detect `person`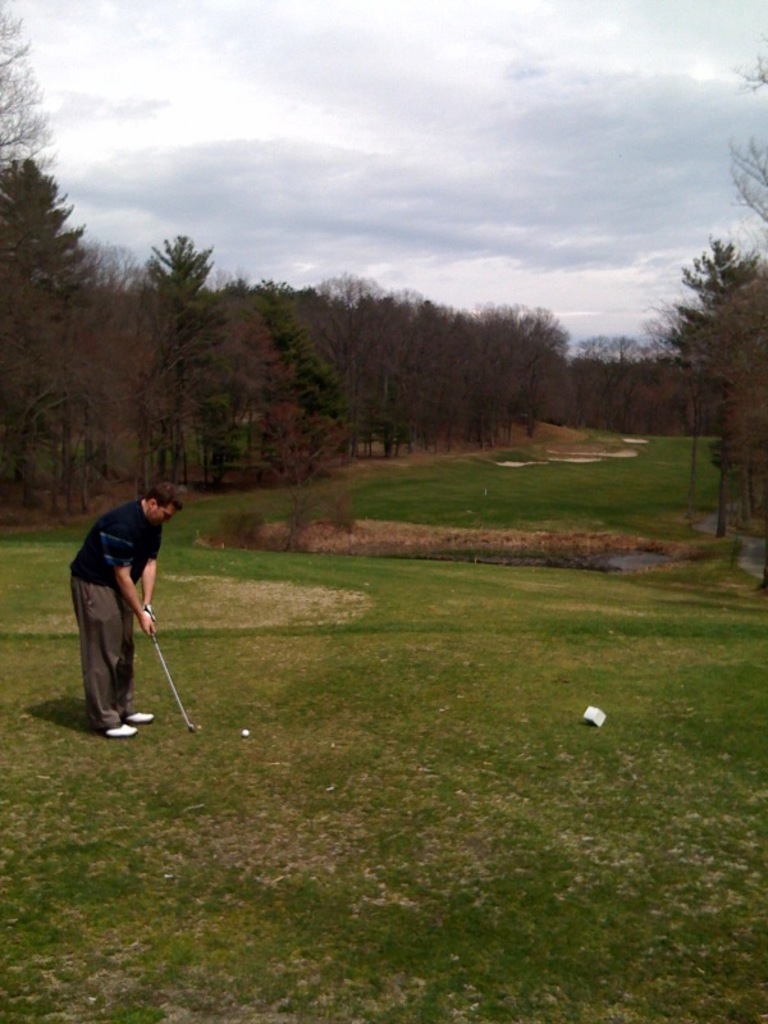
rect(69, 481, 182, 736)
